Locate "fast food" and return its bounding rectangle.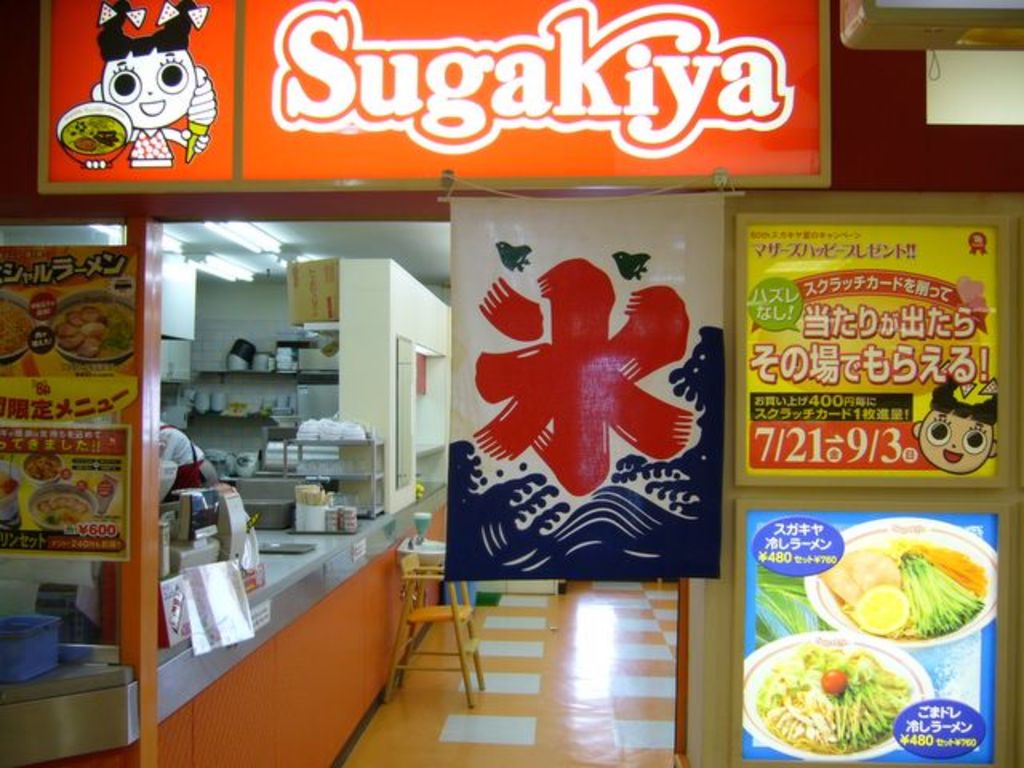
{"left": 757, "top": 642, "right": 962, "bottom": 754}.
